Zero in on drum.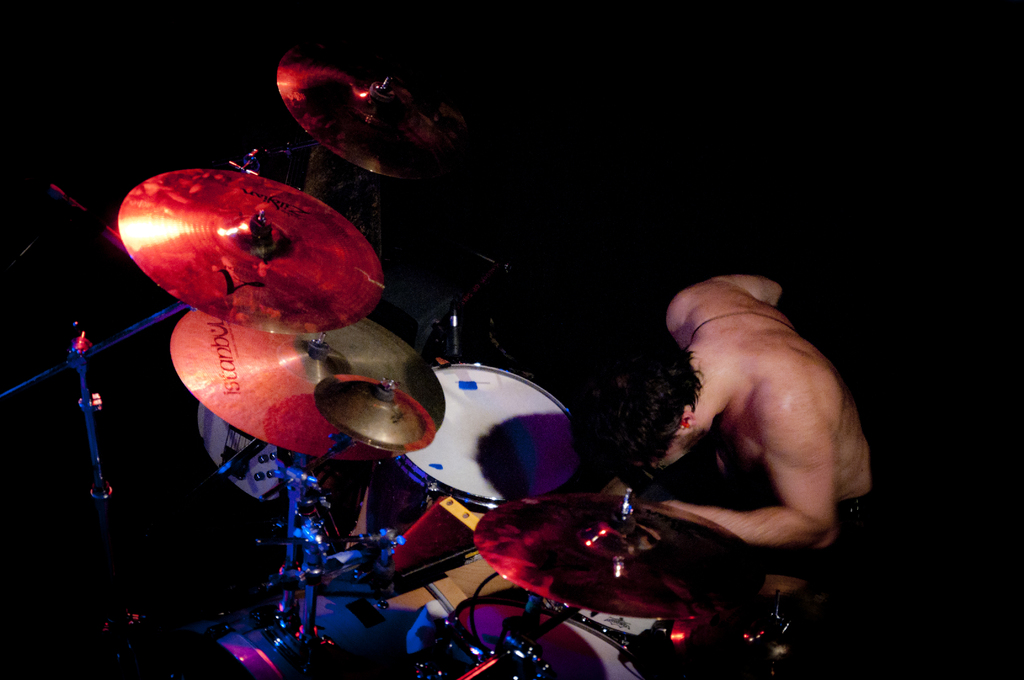
Zeroed in: l=543, t=597, r=668, b=643.
